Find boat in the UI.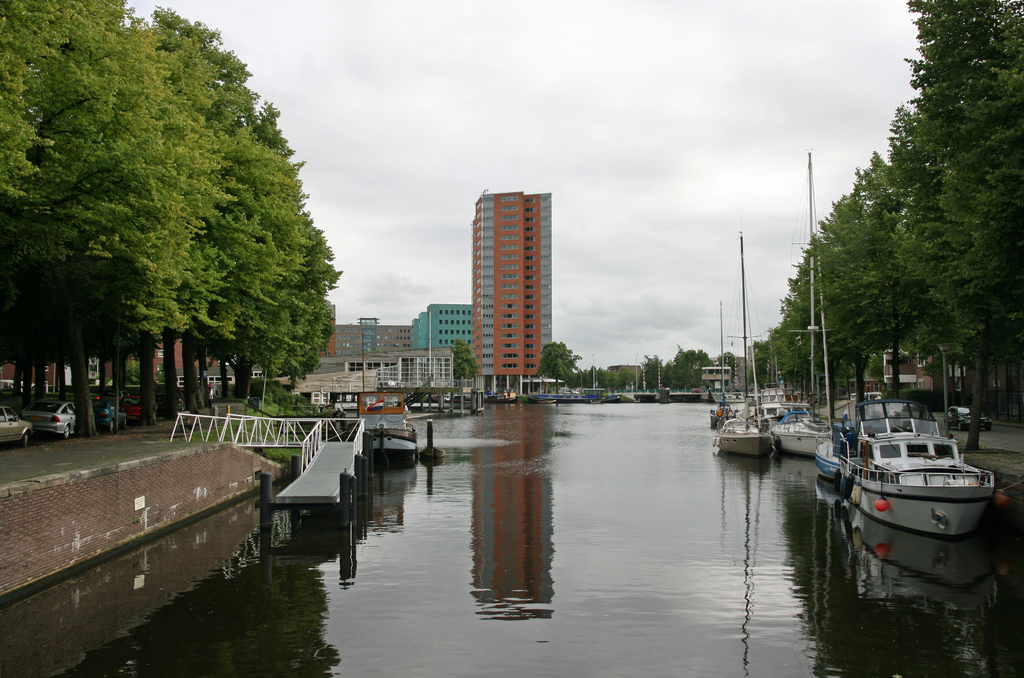
UI element at [830, 398, 998, 540].
